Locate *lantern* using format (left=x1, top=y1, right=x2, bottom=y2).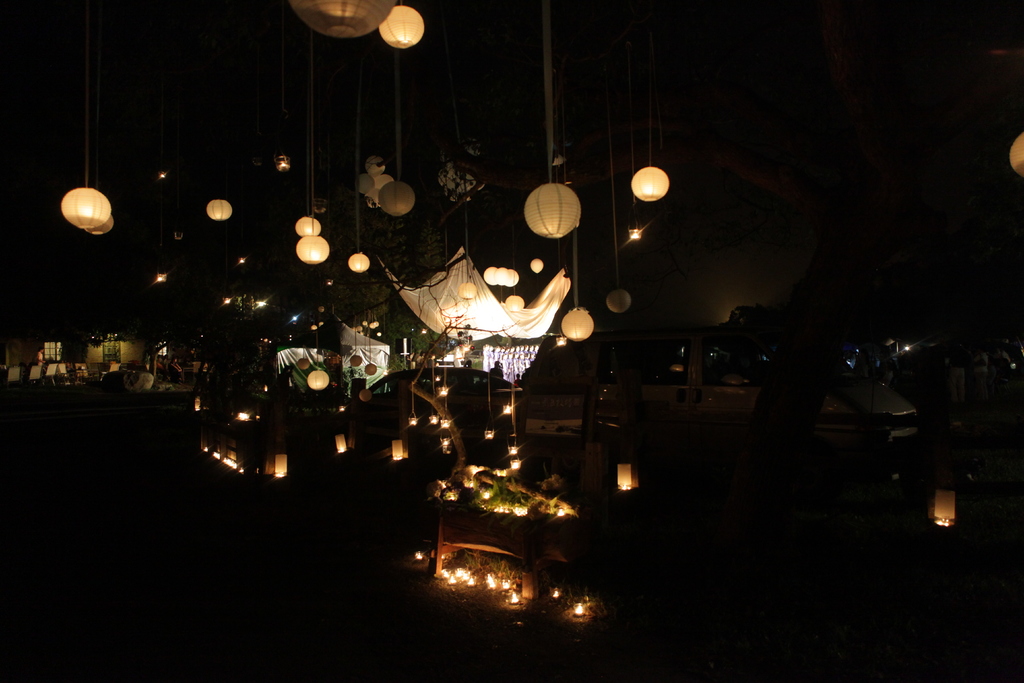
(left=88, top=215, right=113, bottom=236).
